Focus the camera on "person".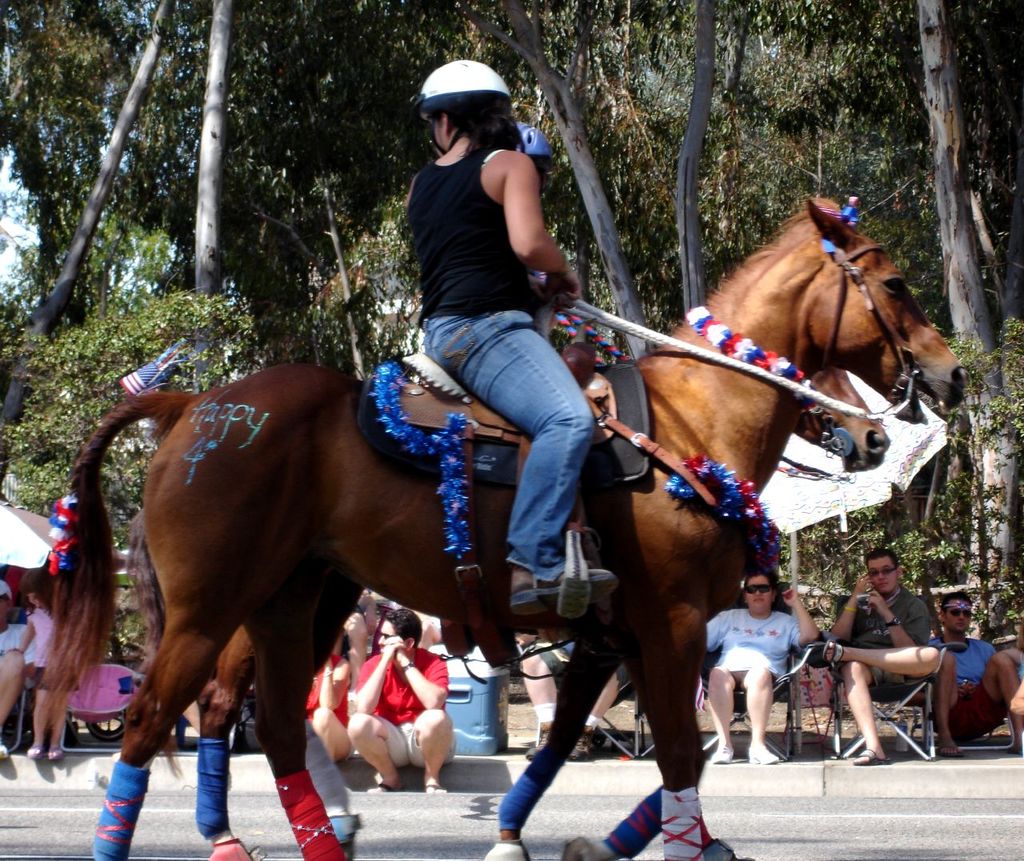
Focus region: 927,591,1023,761.
